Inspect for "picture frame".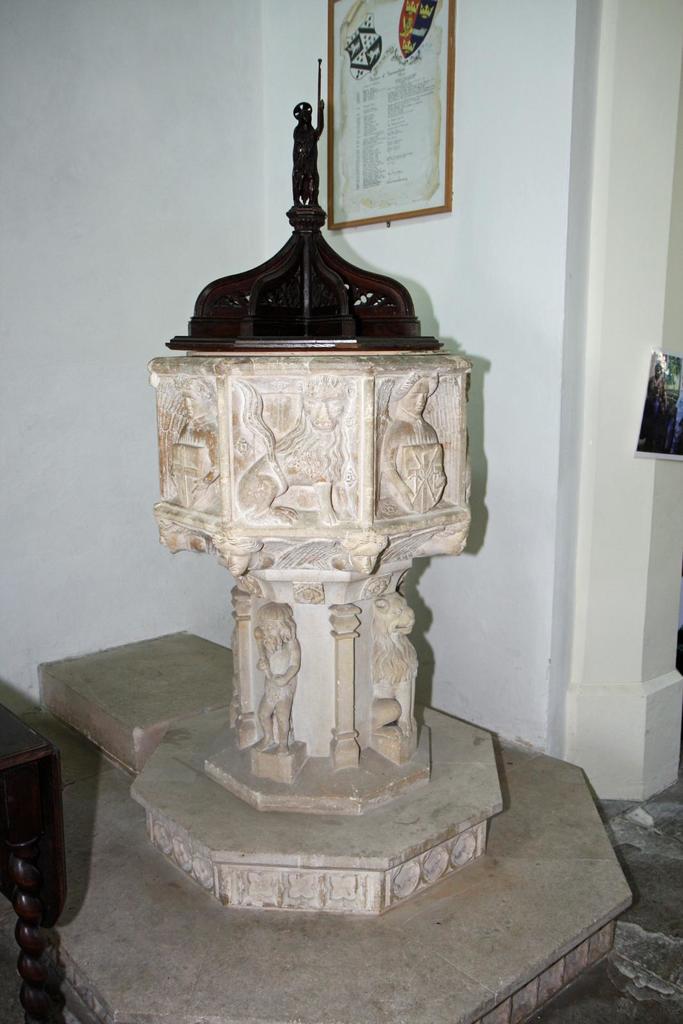
Inspection: left=323, top=0, right=458, bottom=230.
